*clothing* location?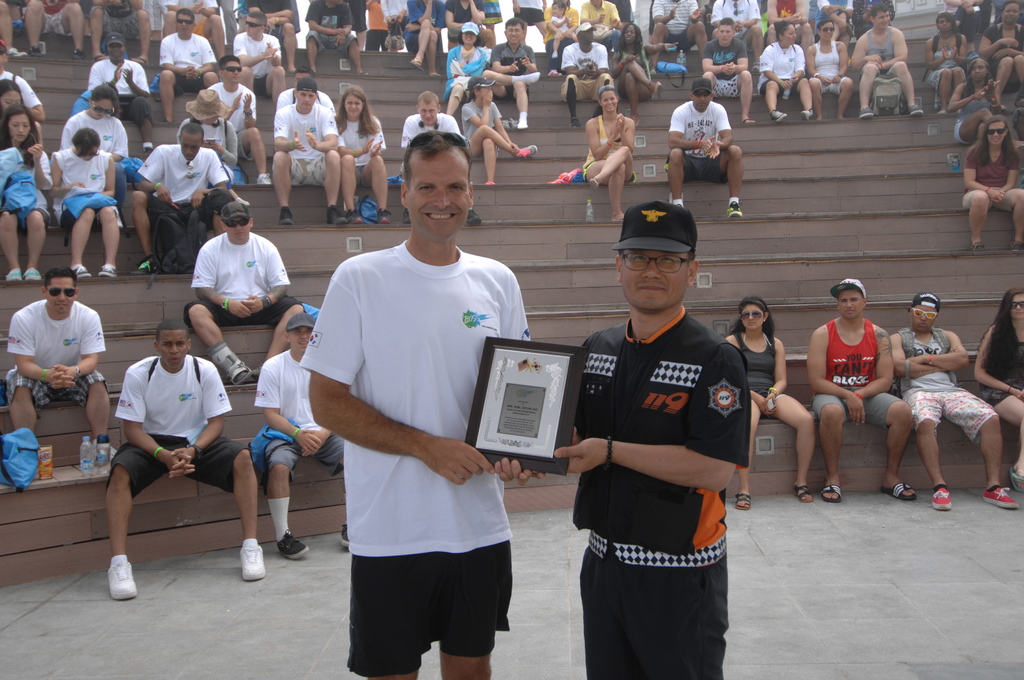
box=[42, 0, 77, 38]
